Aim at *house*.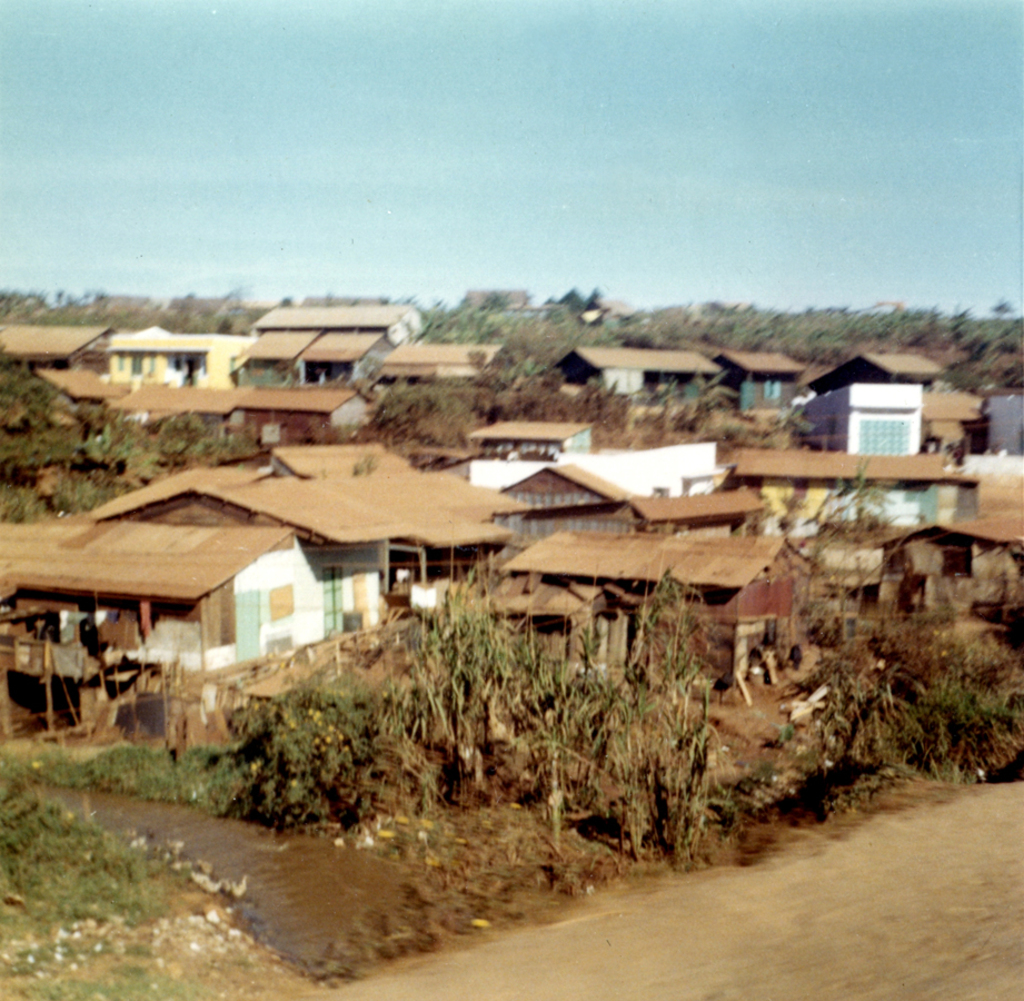
Aimed at l=0, t=319, r=113, b=375.
